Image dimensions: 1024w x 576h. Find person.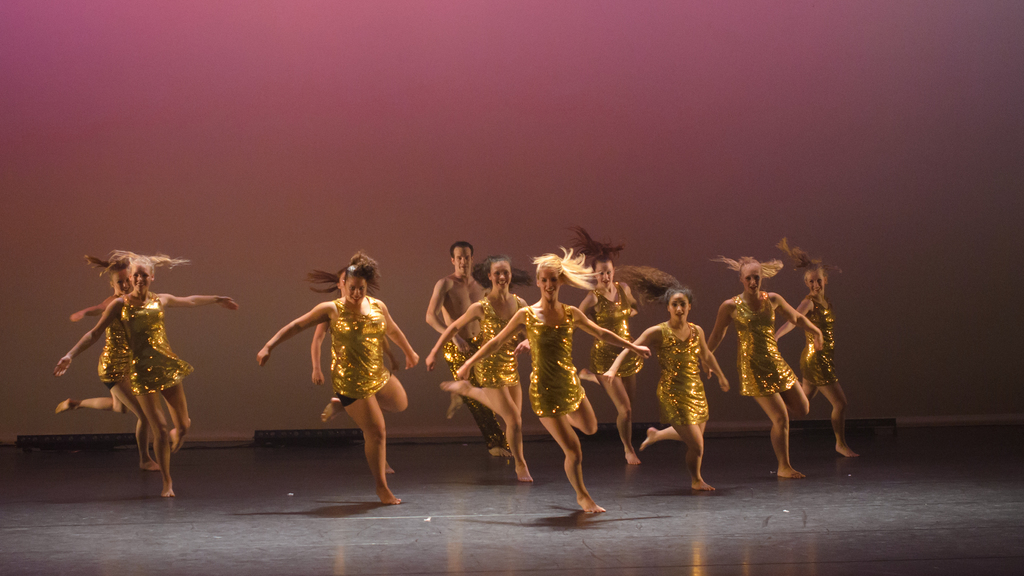
250:251:425:502.
